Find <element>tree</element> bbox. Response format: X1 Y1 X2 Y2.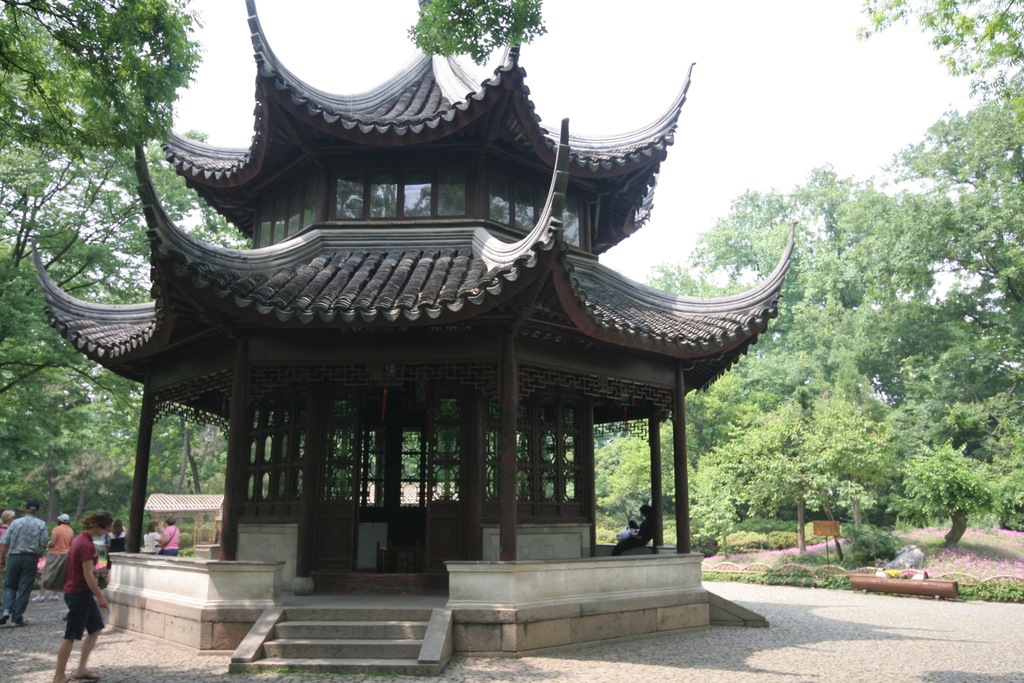
645 0 1023 579.
